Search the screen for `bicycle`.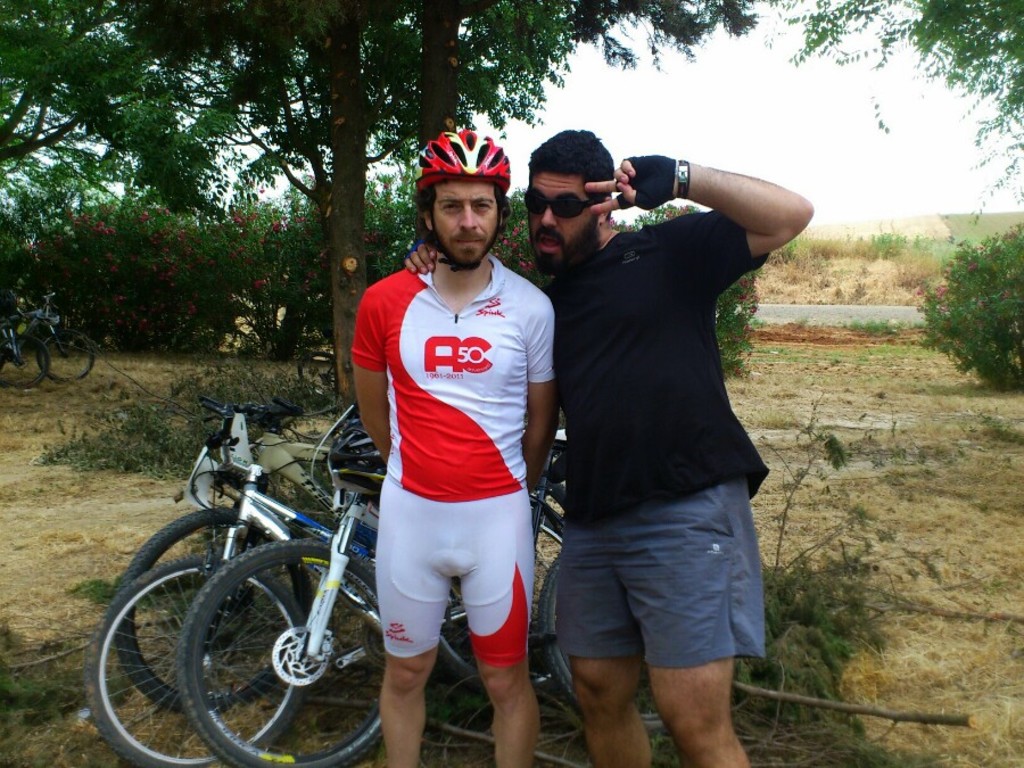
Found at x1=0, y1=292, x2=97, y2=377.
